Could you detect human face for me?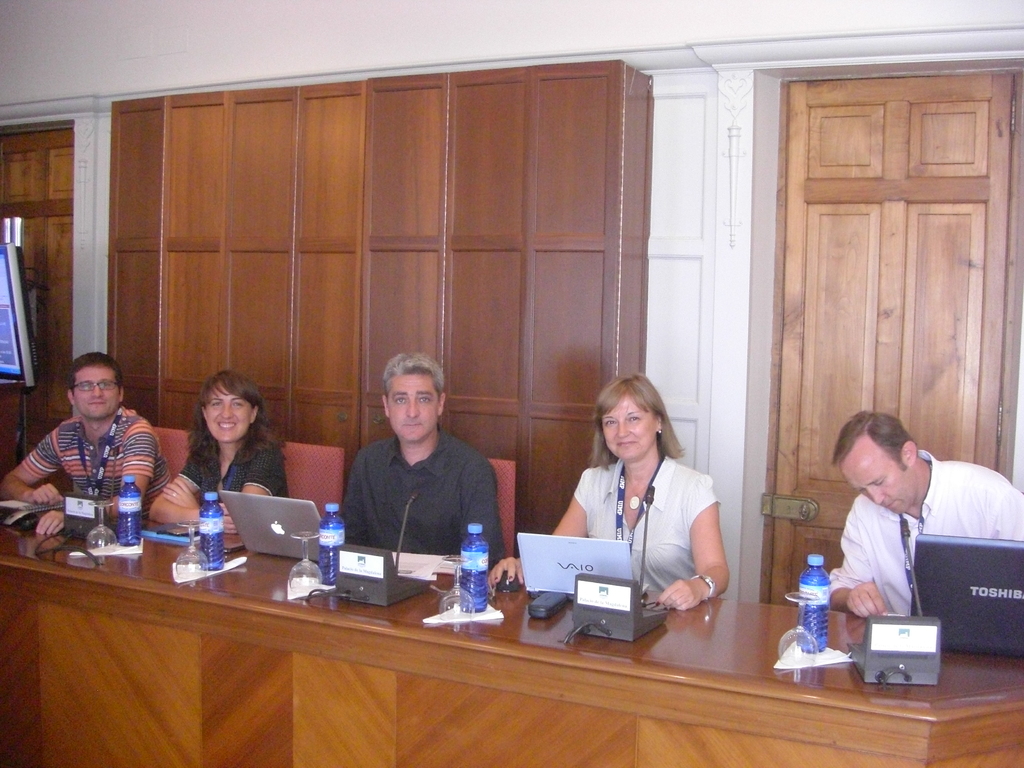
Detection result: l=848, t=454, r=913, b=518.
